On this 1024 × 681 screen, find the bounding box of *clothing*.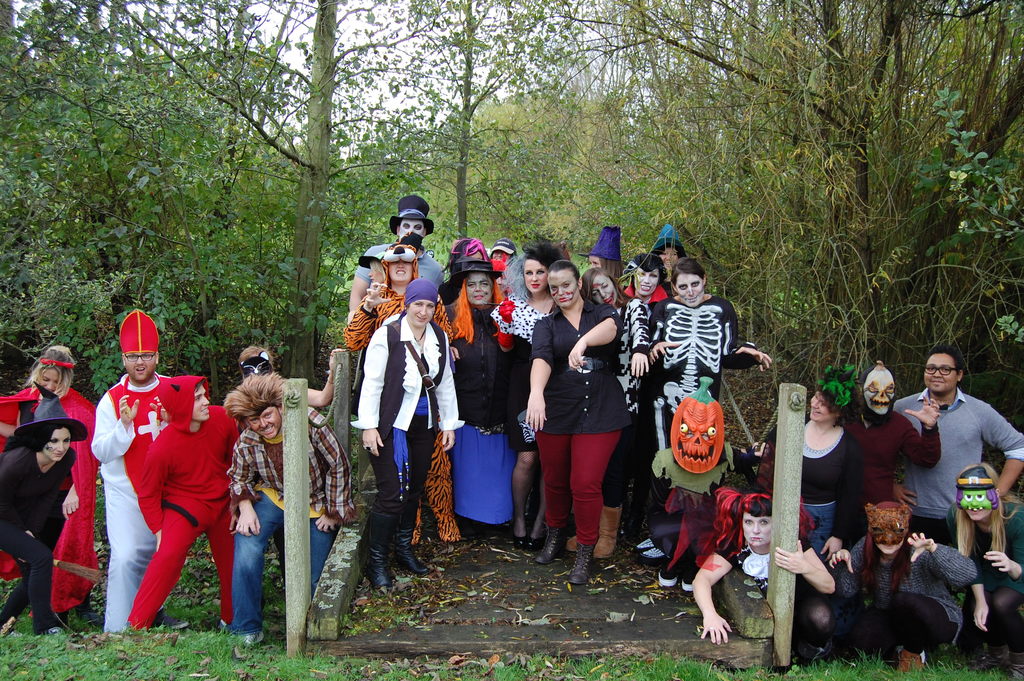
Bounding box: [left=906, top=370, right=1009, bottom=557].
